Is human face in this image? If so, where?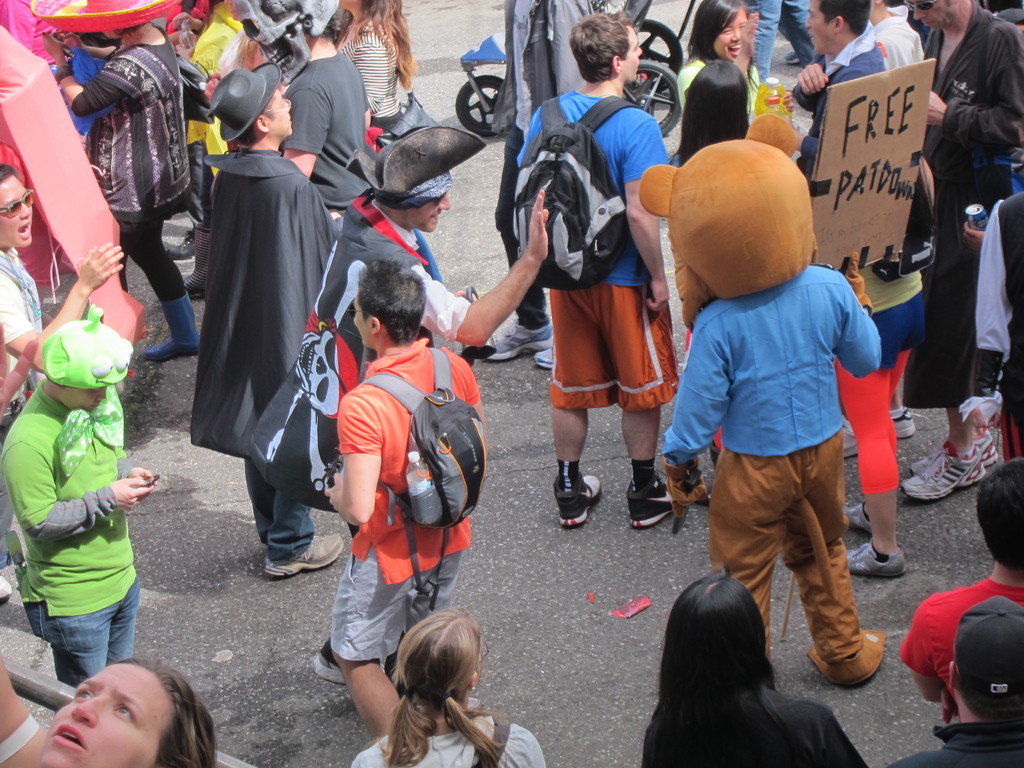
Yes, at [619,25,641,81].
